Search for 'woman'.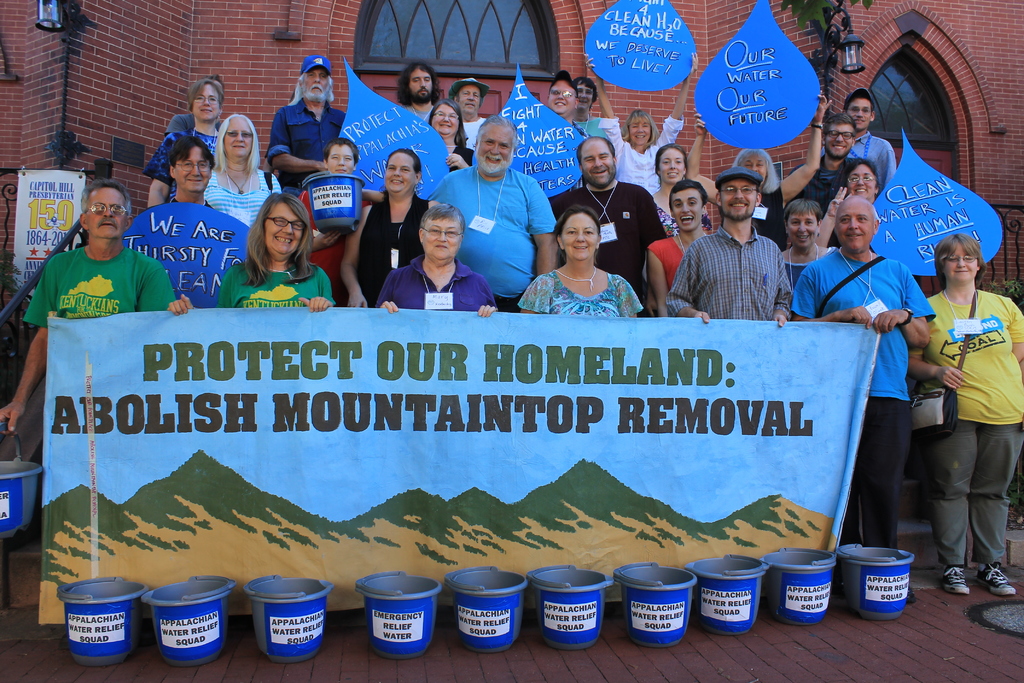
Found at x1=581, y1=49, x2=698, y2=181.
